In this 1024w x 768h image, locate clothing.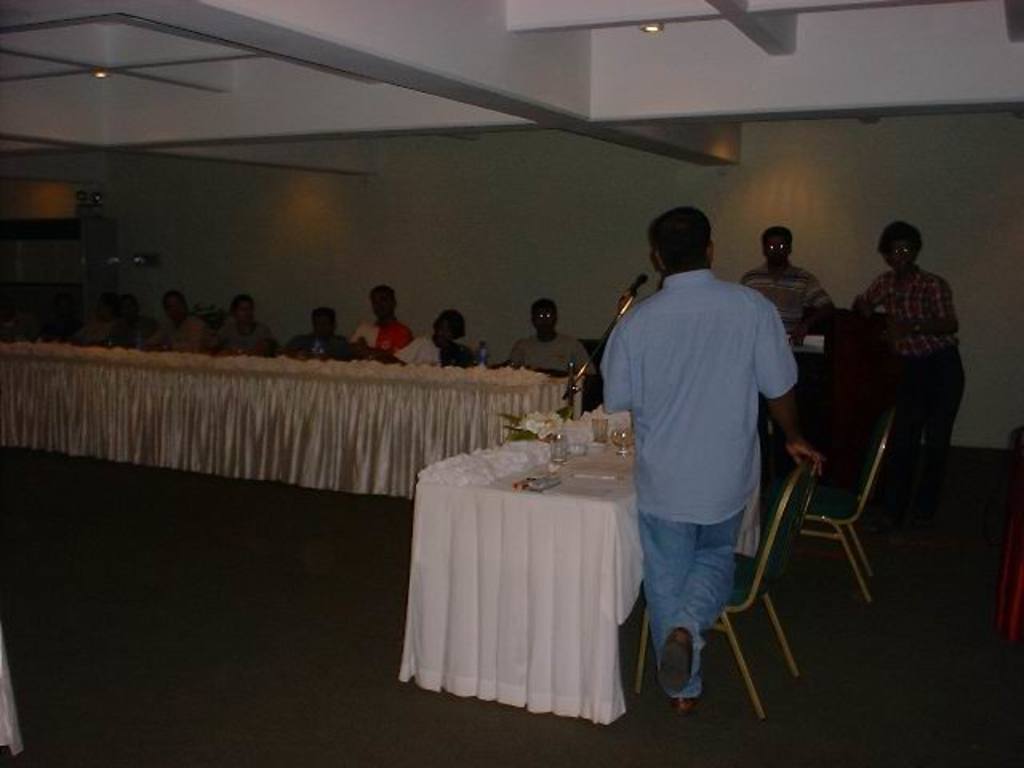
Bounding box: {"left": 742, "top": 254, "right": 842, "bottom": 355}.
